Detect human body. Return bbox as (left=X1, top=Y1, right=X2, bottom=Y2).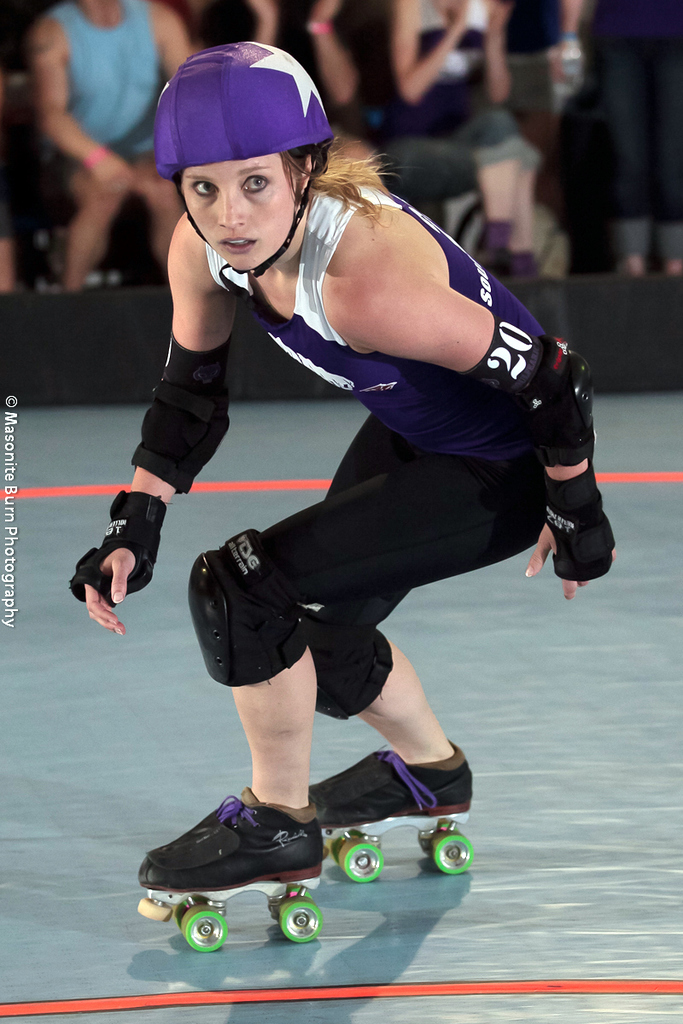
(left=114, top=26, right=583, bottom=925).
